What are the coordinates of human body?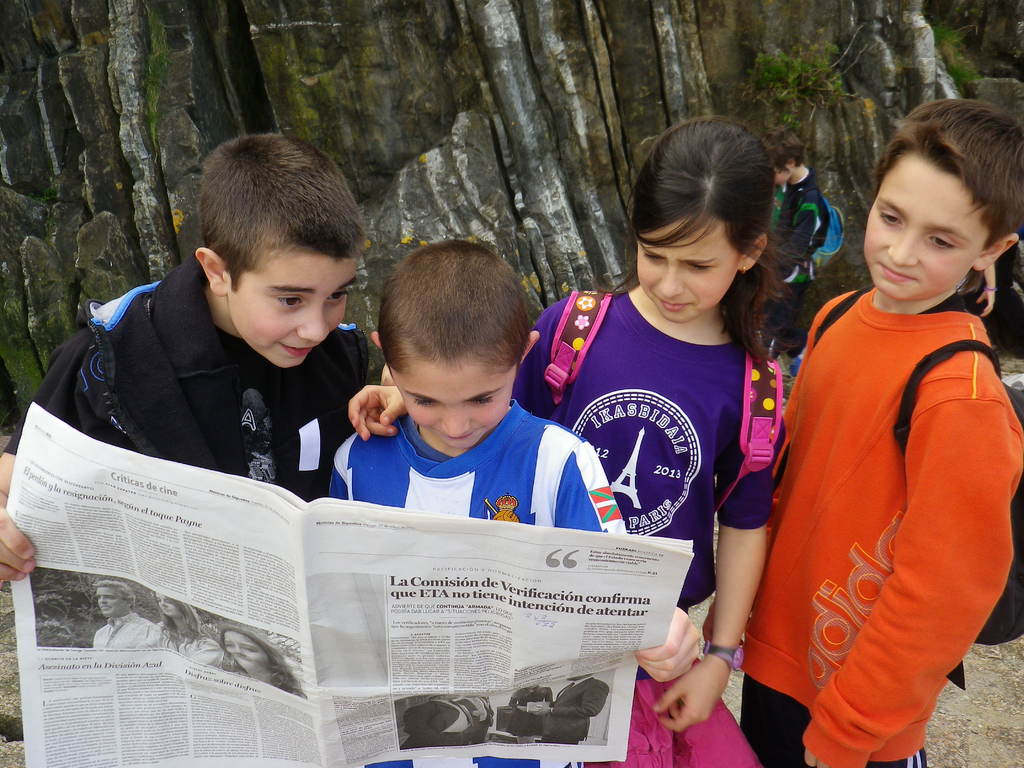
220/620/301/700.
